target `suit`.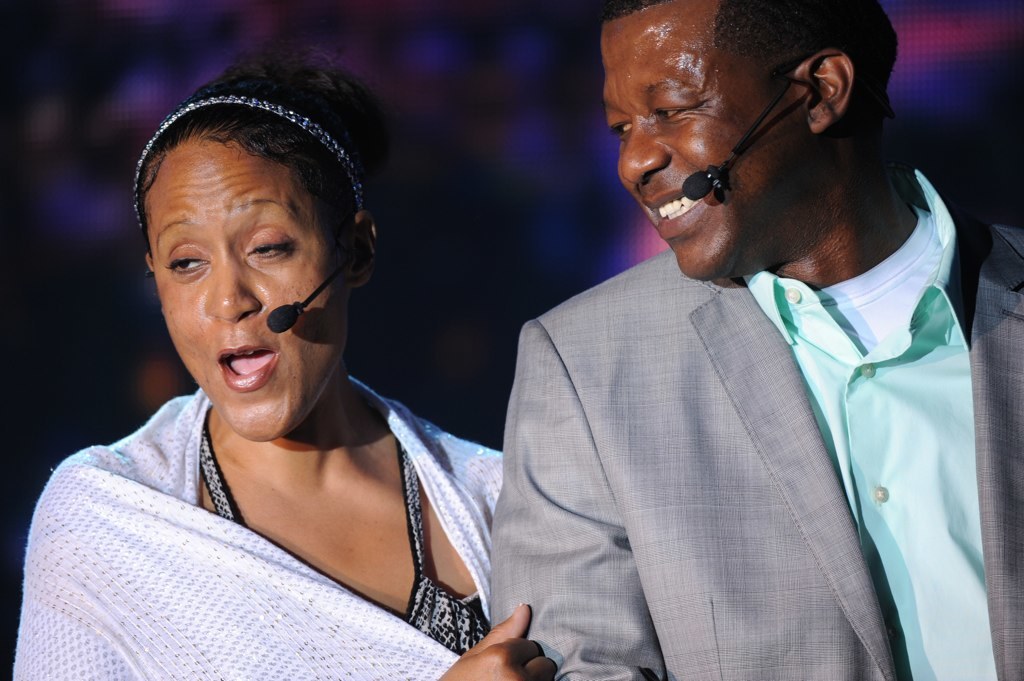
Target region: <bbox>488, 158, 980, 674</bbox>.
